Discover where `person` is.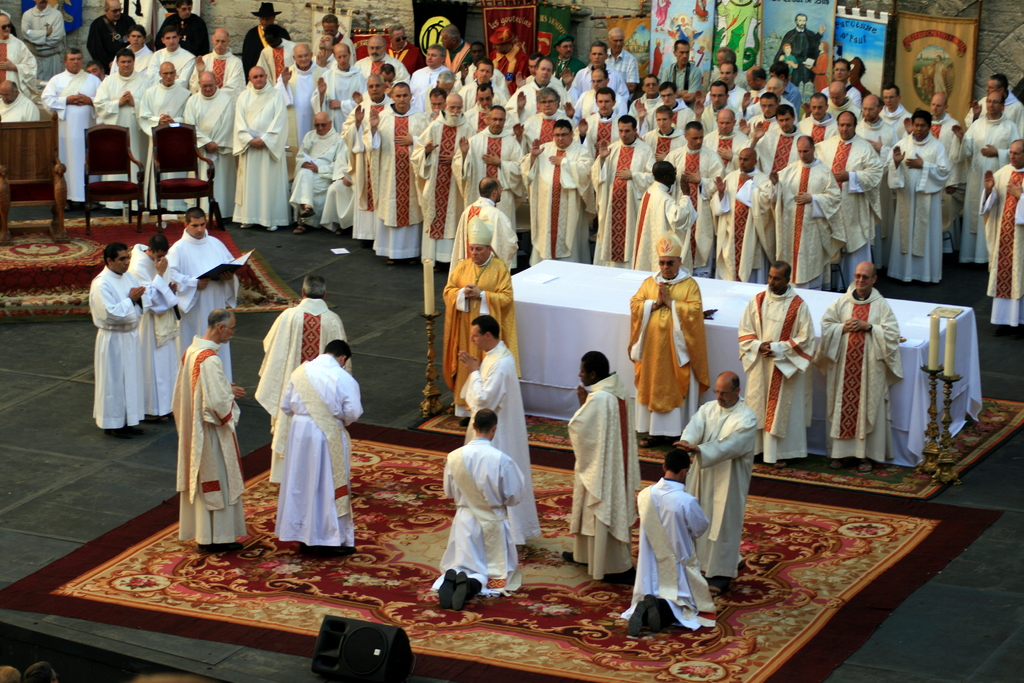
Discovered at rect(129, 227, 184, 417).
